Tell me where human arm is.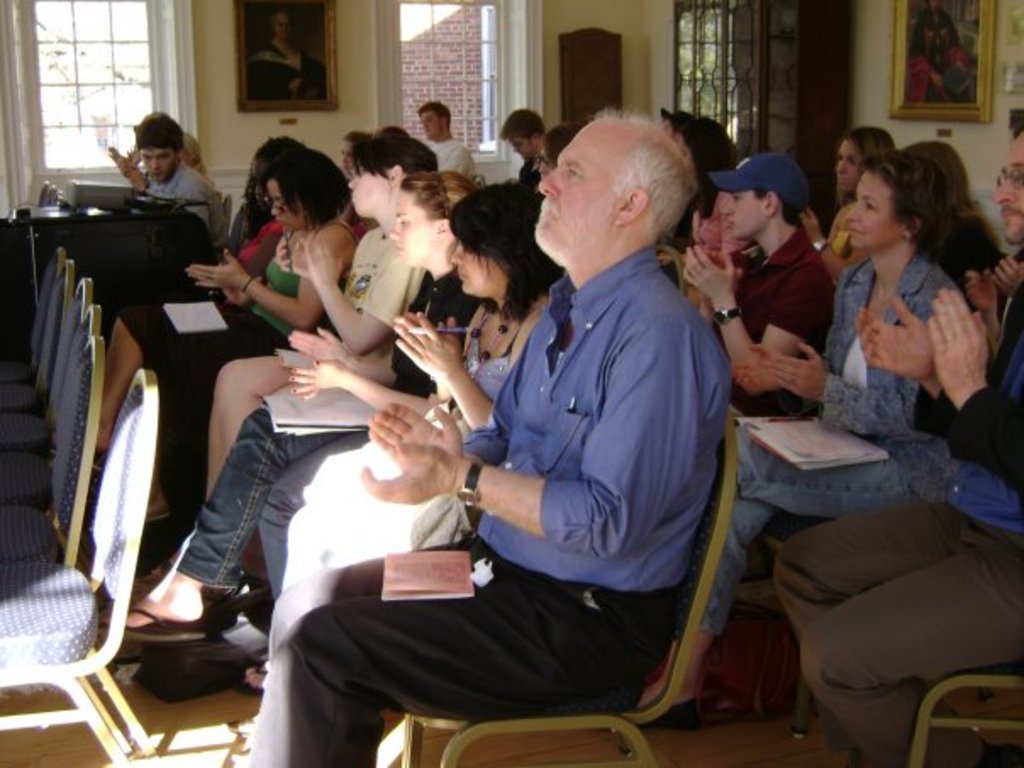
human arm is at left=353, top=314, right=724, bottom=568.
